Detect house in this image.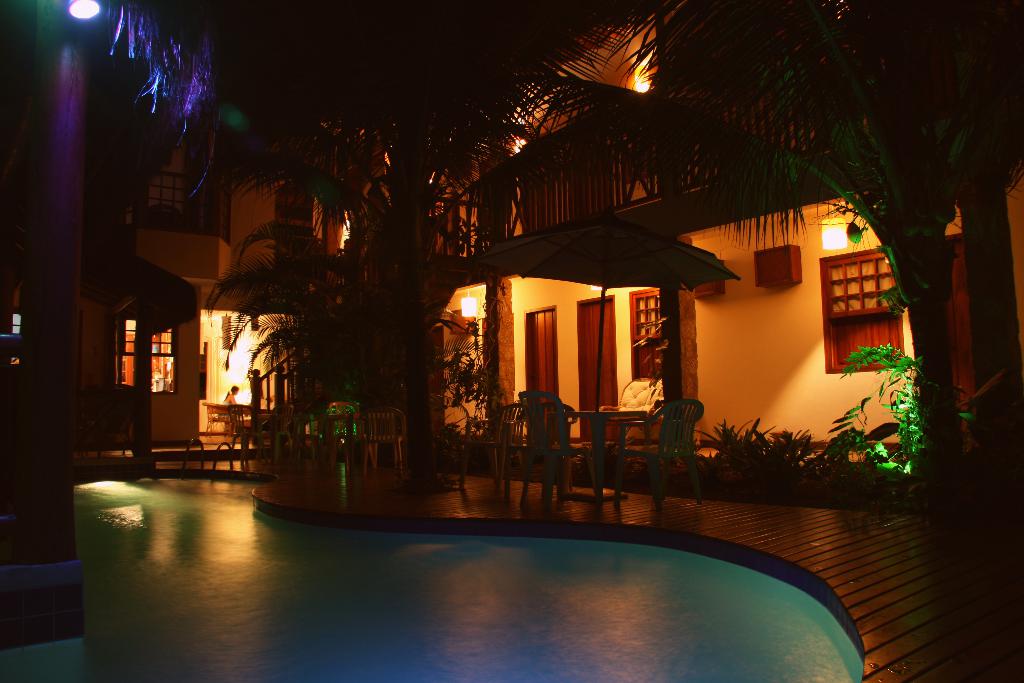
Detection: bbox=(95, 133, 299, 443).
